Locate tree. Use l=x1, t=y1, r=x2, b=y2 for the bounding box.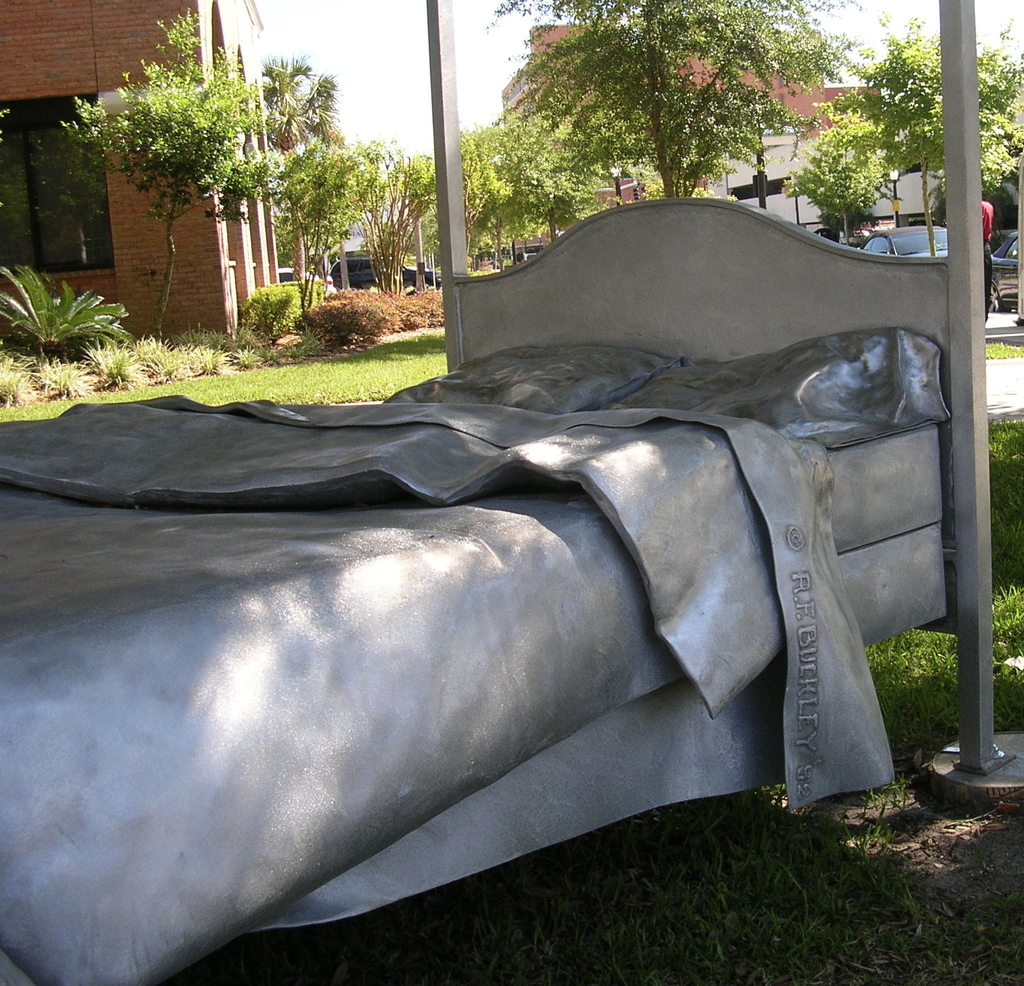
l=252, t=56, r=355, b=291.
